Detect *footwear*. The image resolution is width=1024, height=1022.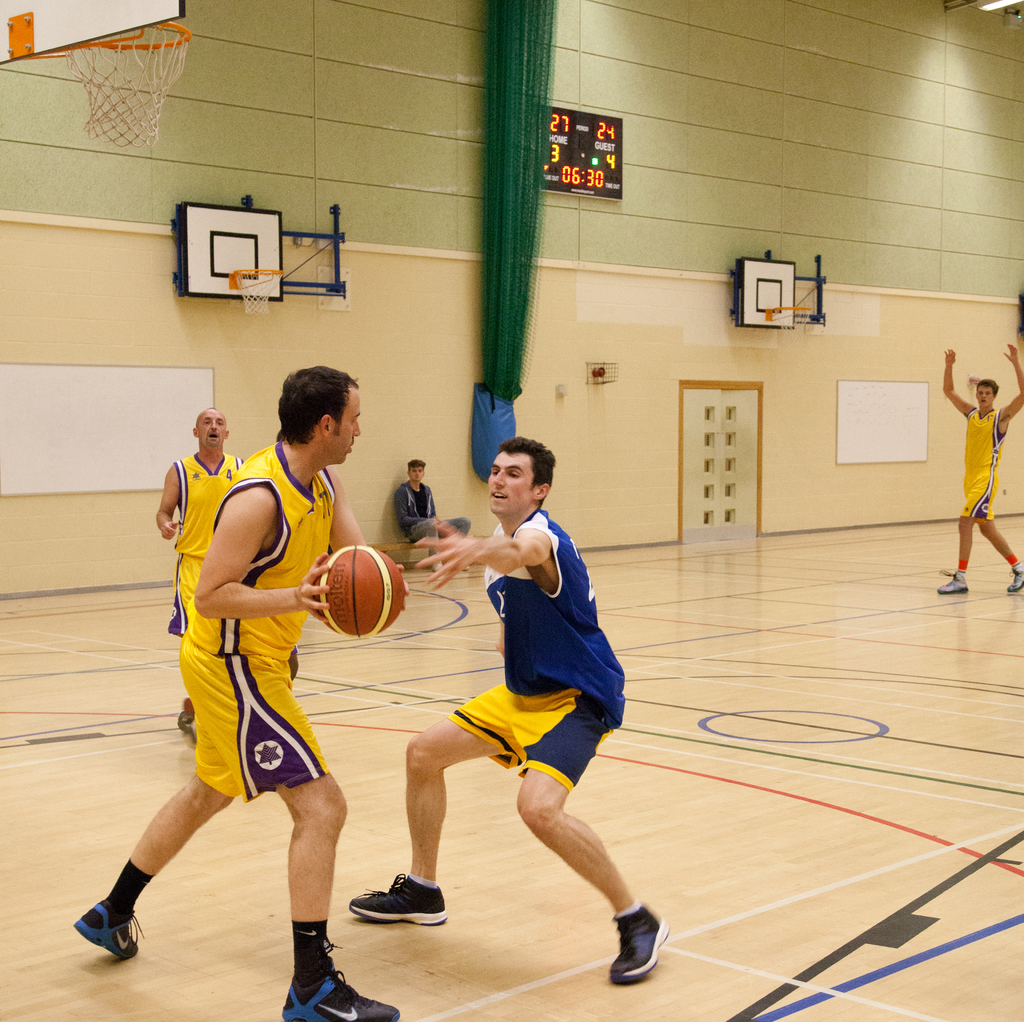
bbox=(1004, 563, 1023, 594).
